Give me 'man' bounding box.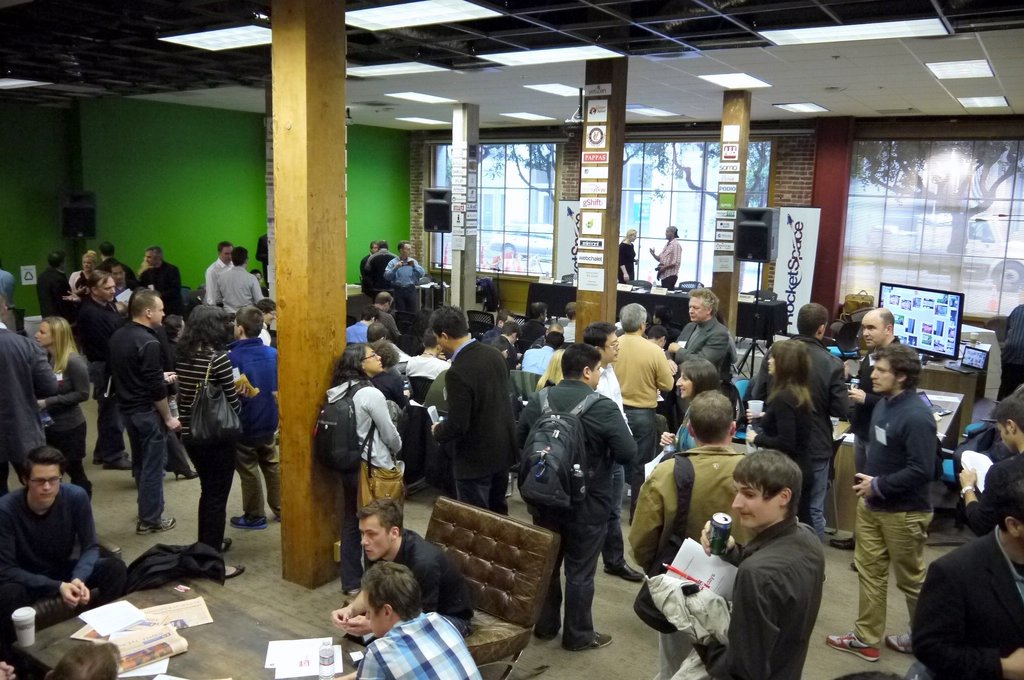
{"x1": 519, "y1": 330, "x2": 557, "y2": 376}.
